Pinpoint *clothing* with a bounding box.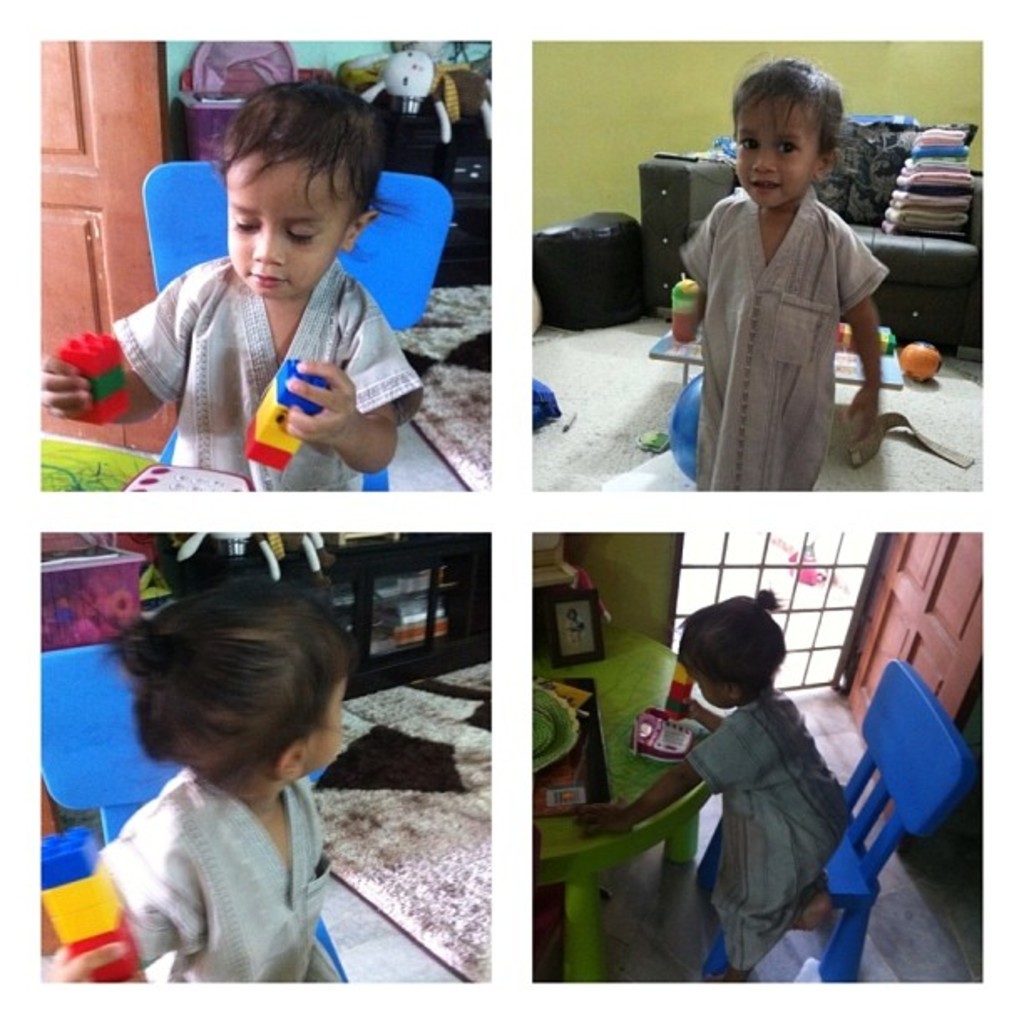
region(678, 127, 904, 472).
